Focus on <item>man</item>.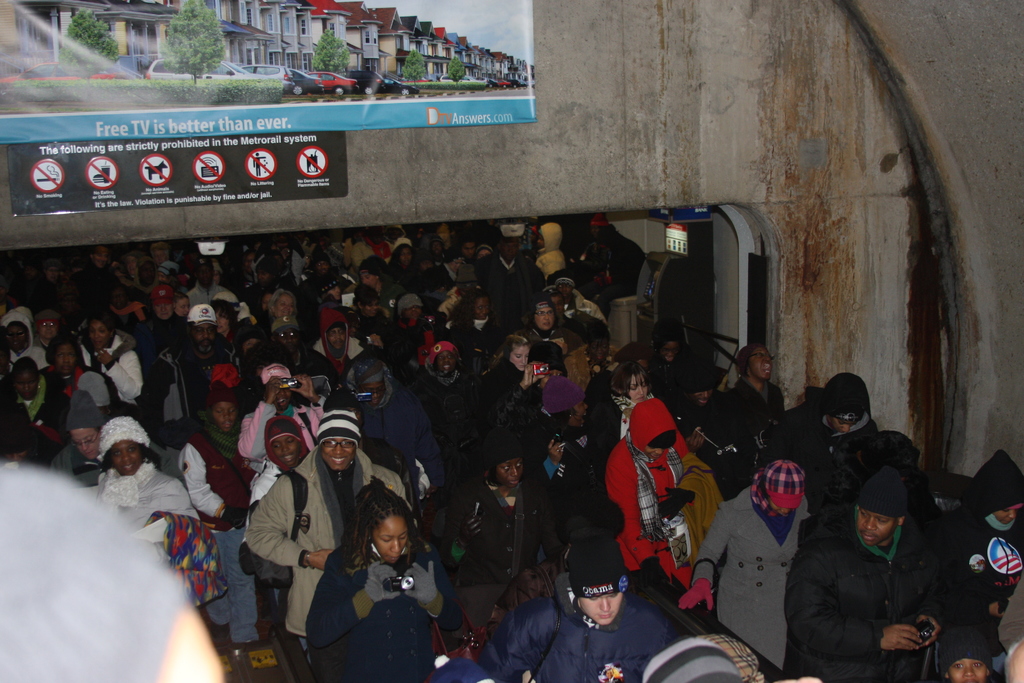
Focused at BBox(797, 471, 974, 681).
